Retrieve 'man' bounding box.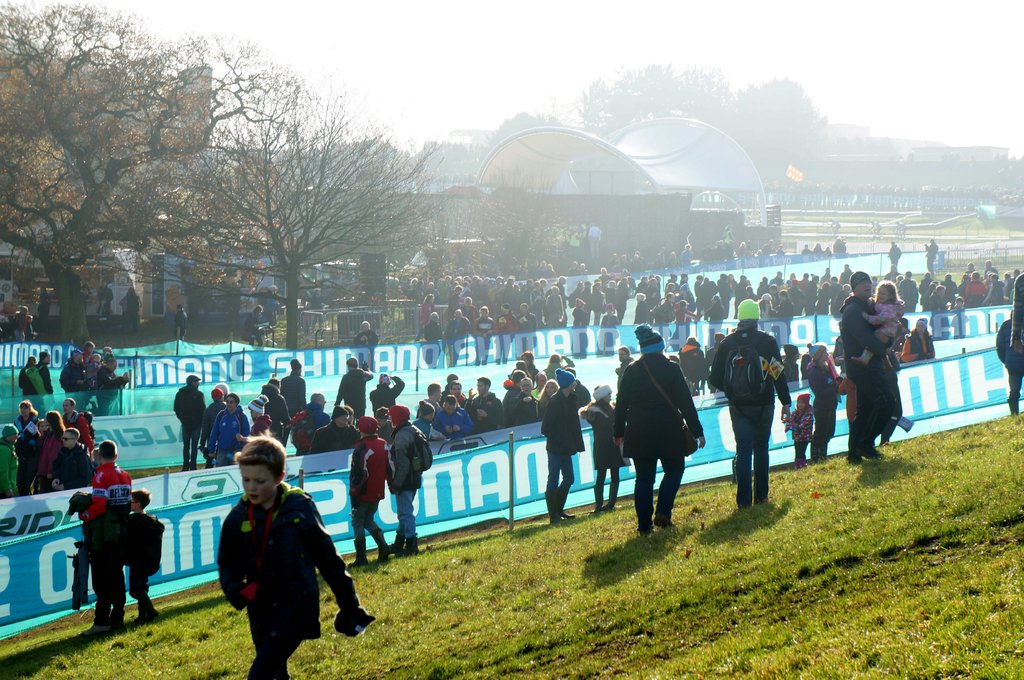
Bounding box: box(281, 356, 307, 447).
